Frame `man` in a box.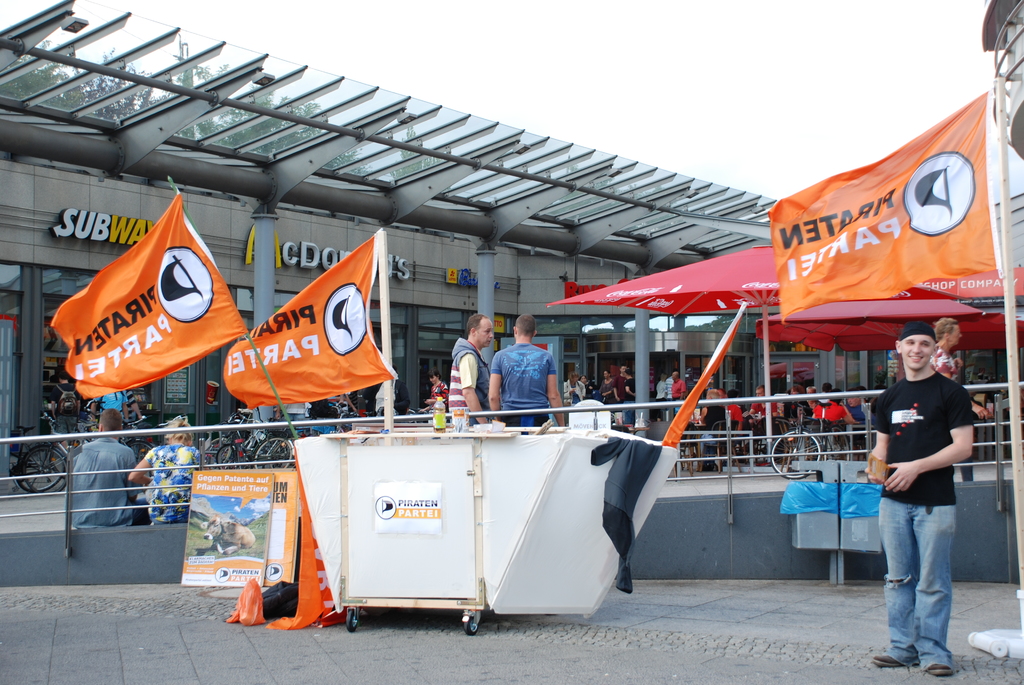
box=[611, 363, 627, 412].
